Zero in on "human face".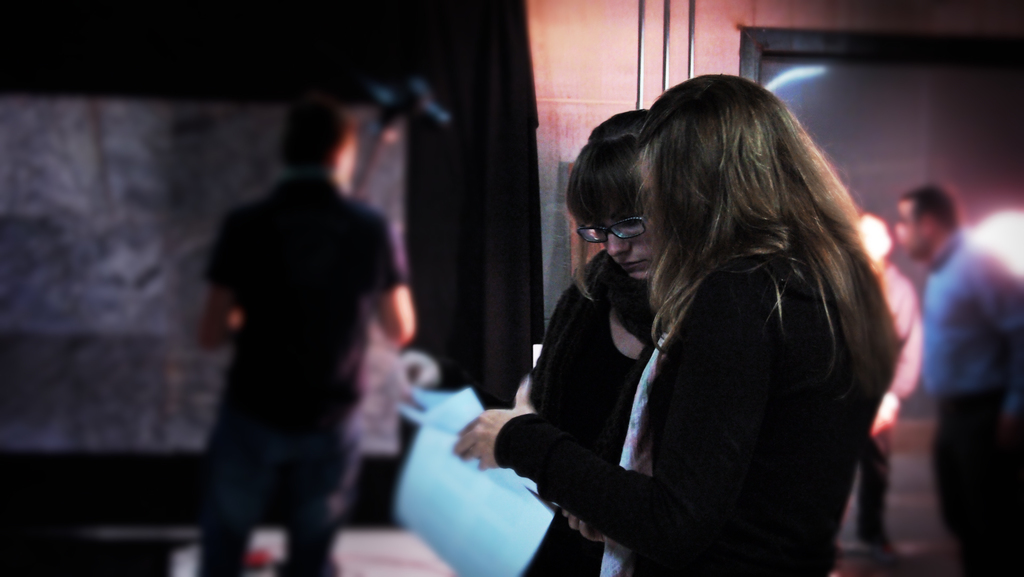
Zeroed in: box(633, 161, 654, 227).
